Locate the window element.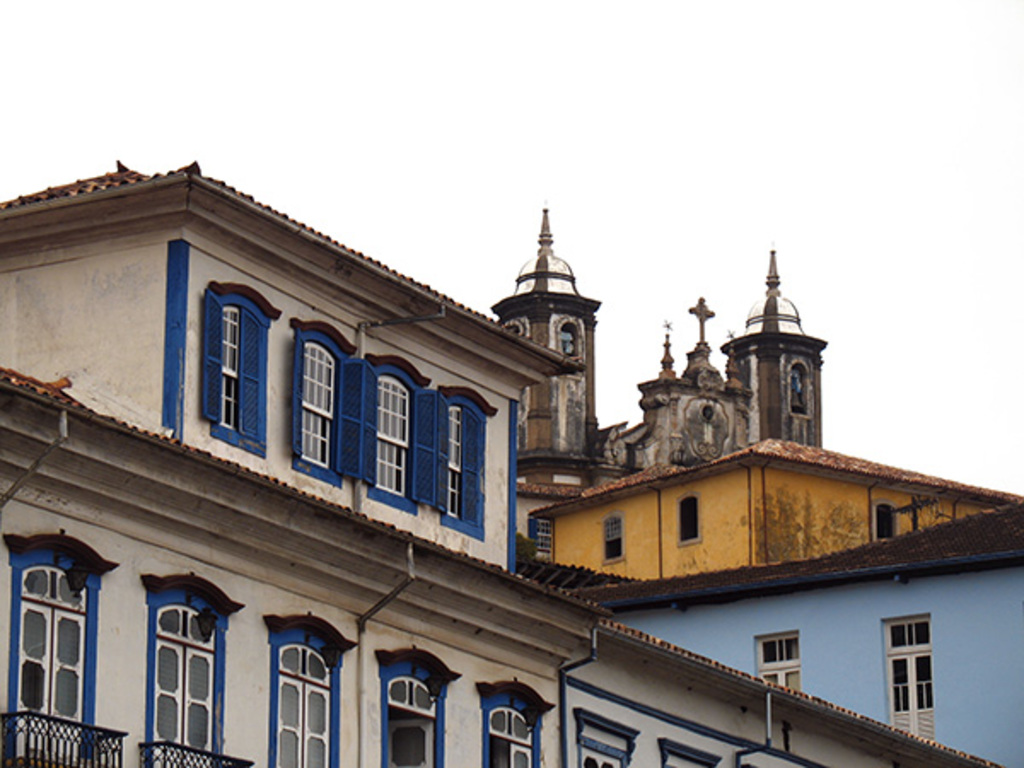
Element bbox: select_region(217, 309, 258, 439).
